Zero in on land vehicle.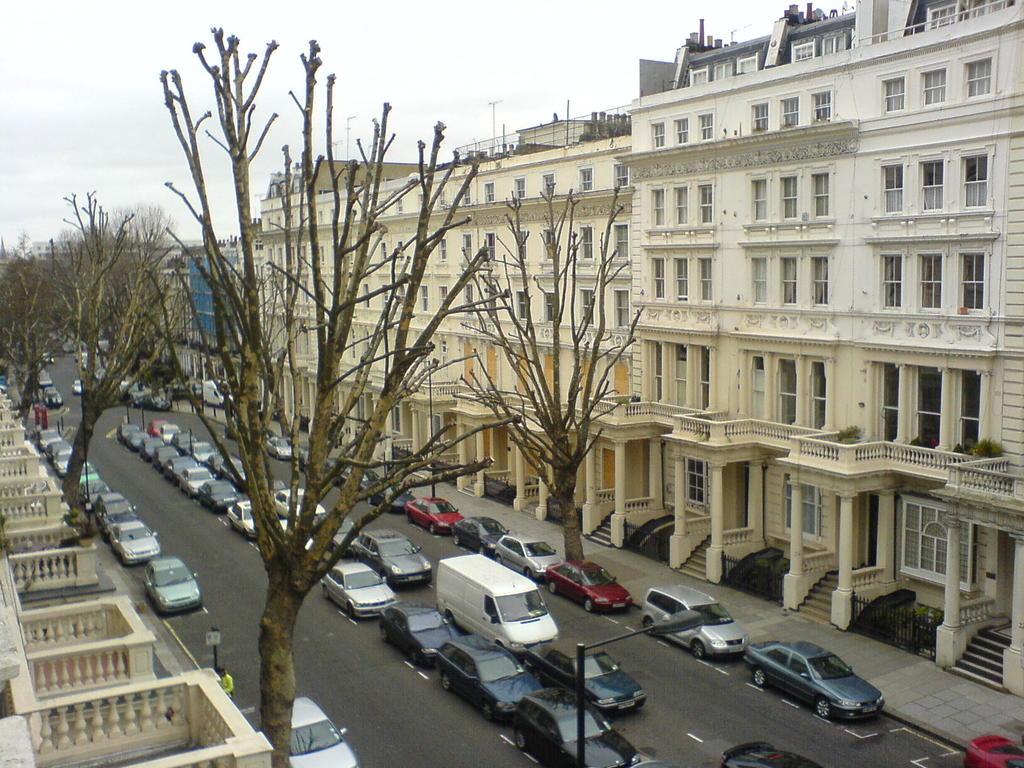
Zeroed in: box(38, 429, 57, 447).
